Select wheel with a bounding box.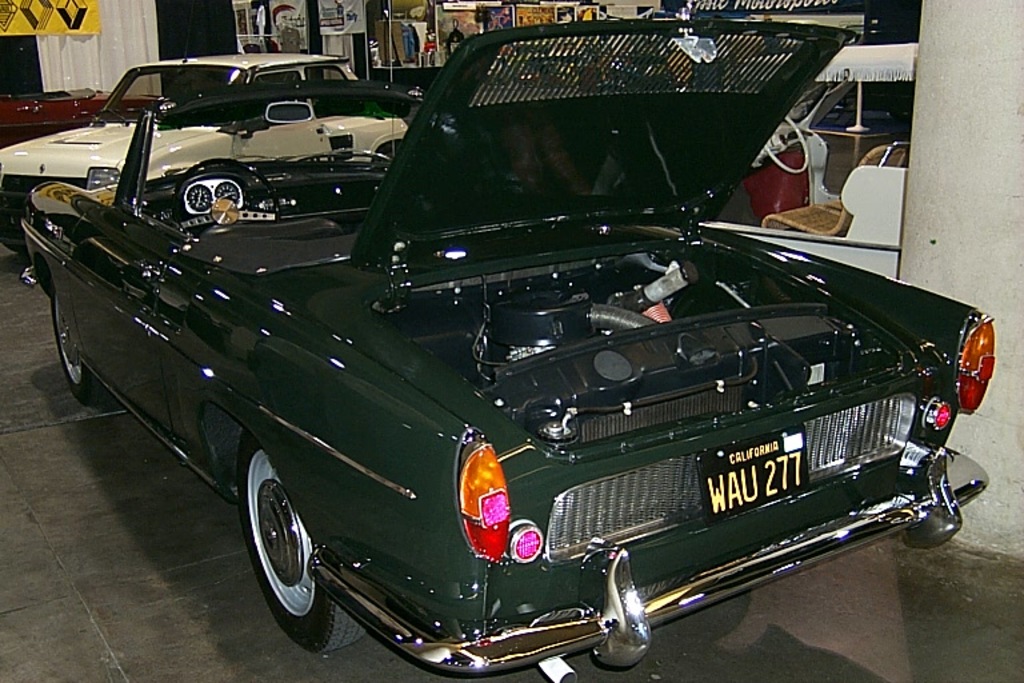
bbox=(179, 157, 281, 231).
